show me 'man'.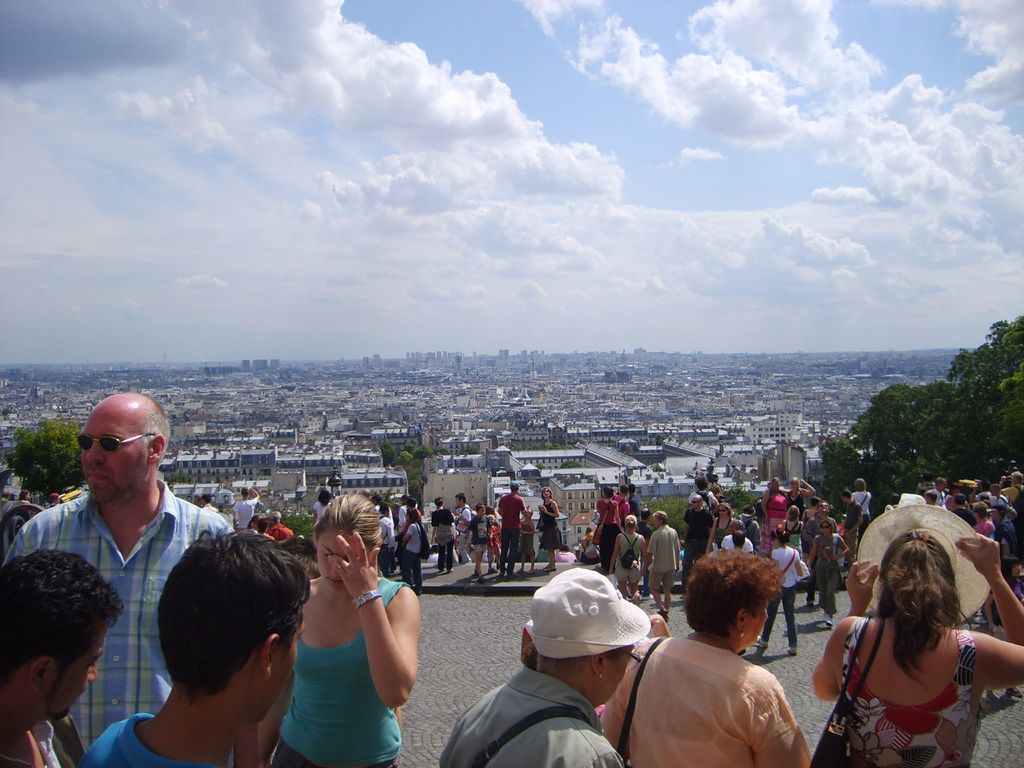
'man' is here: {"x1": 932, "y1": 477, "x2": 948, "y2": 506}.
